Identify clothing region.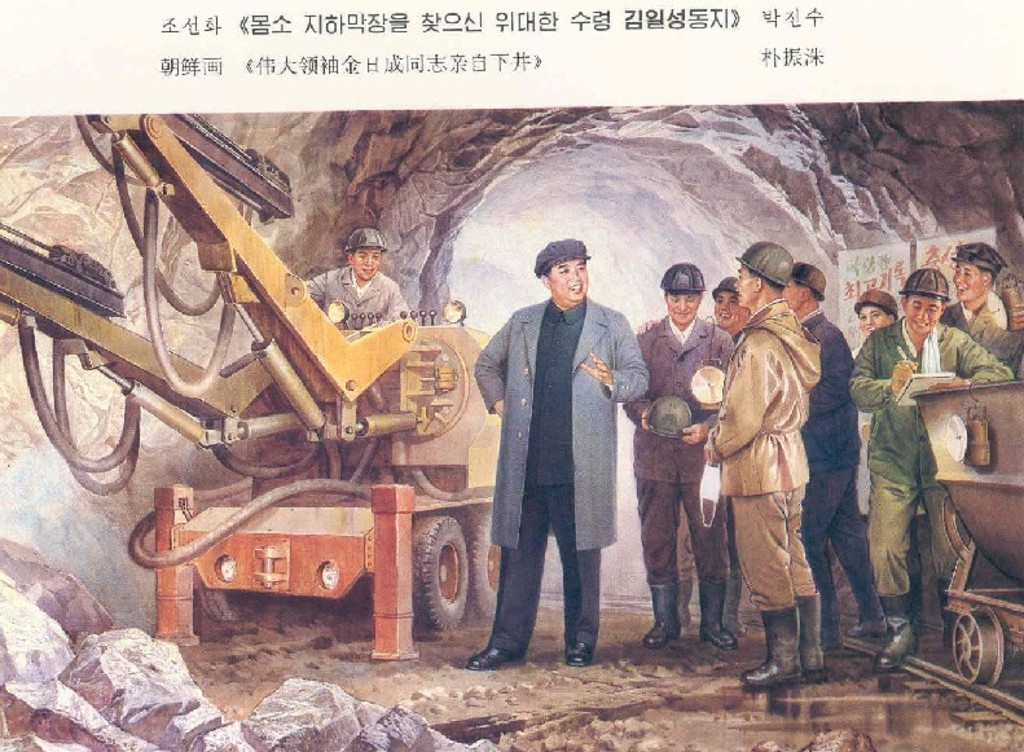
Region: (x1=313, y1=250, x2=406, y2=339).
